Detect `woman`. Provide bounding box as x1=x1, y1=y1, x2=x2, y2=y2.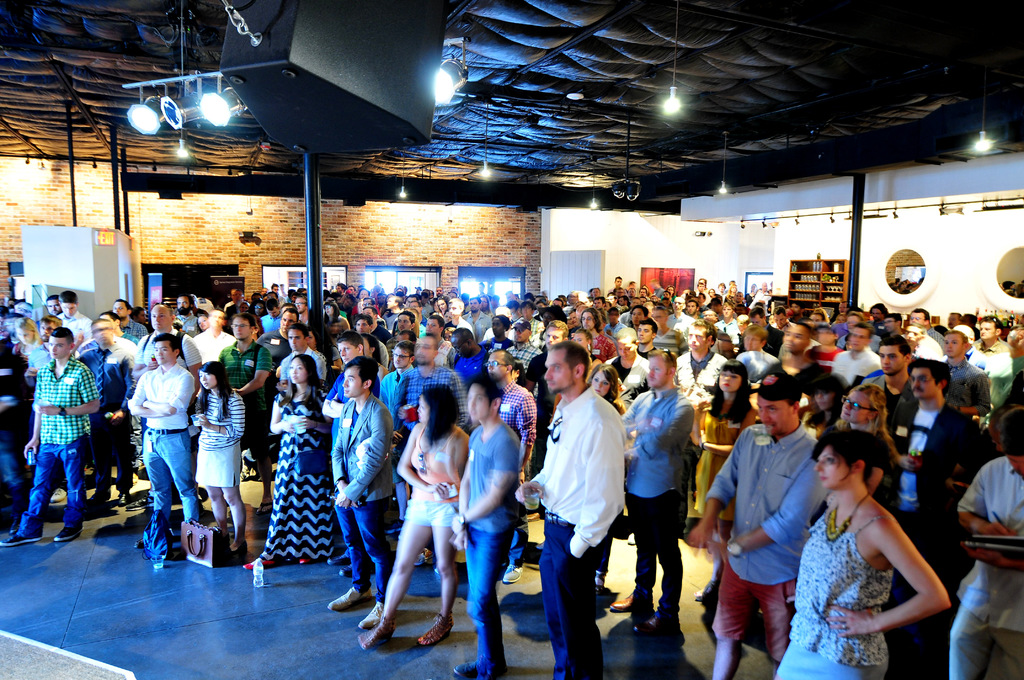
x1=584, y1=362, x2=623, y2=594.
